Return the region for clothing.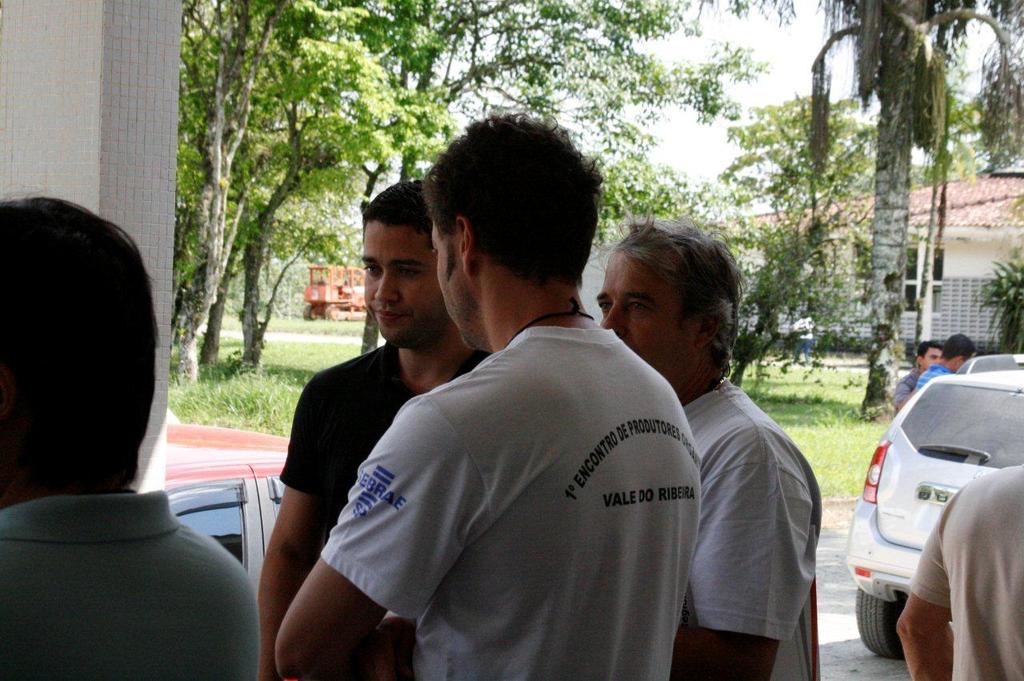
(x1=308, y1=270, x2=712, y2=665).
